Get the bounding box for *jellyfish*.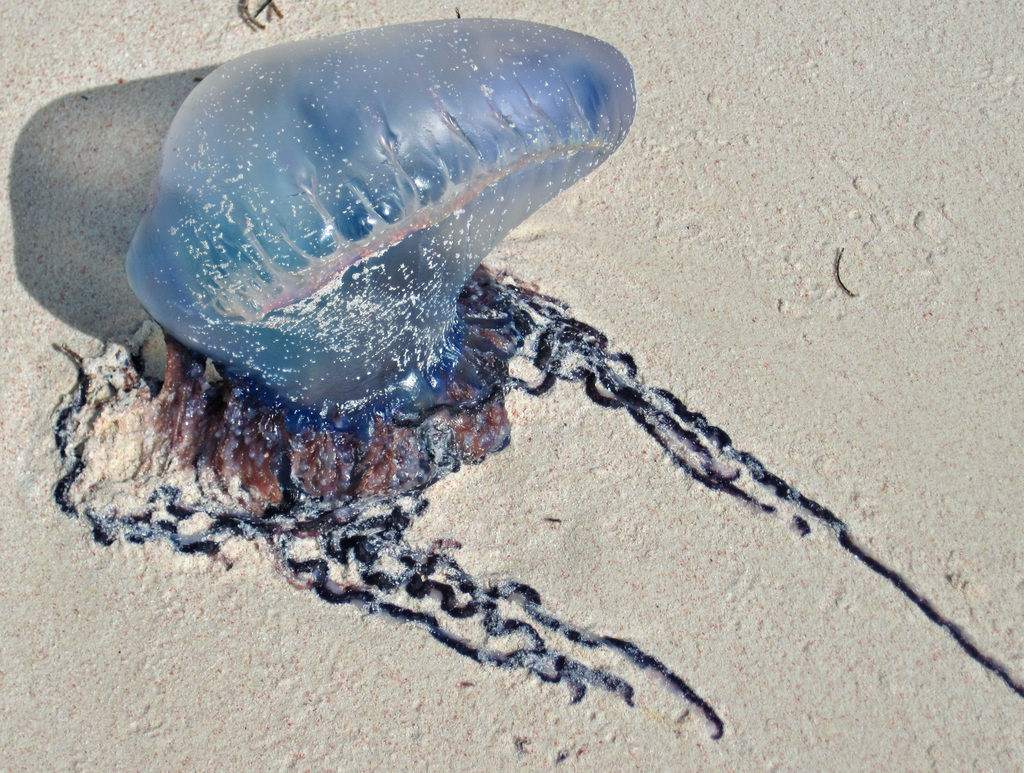
l=104, t=9, r=650, b=449.
